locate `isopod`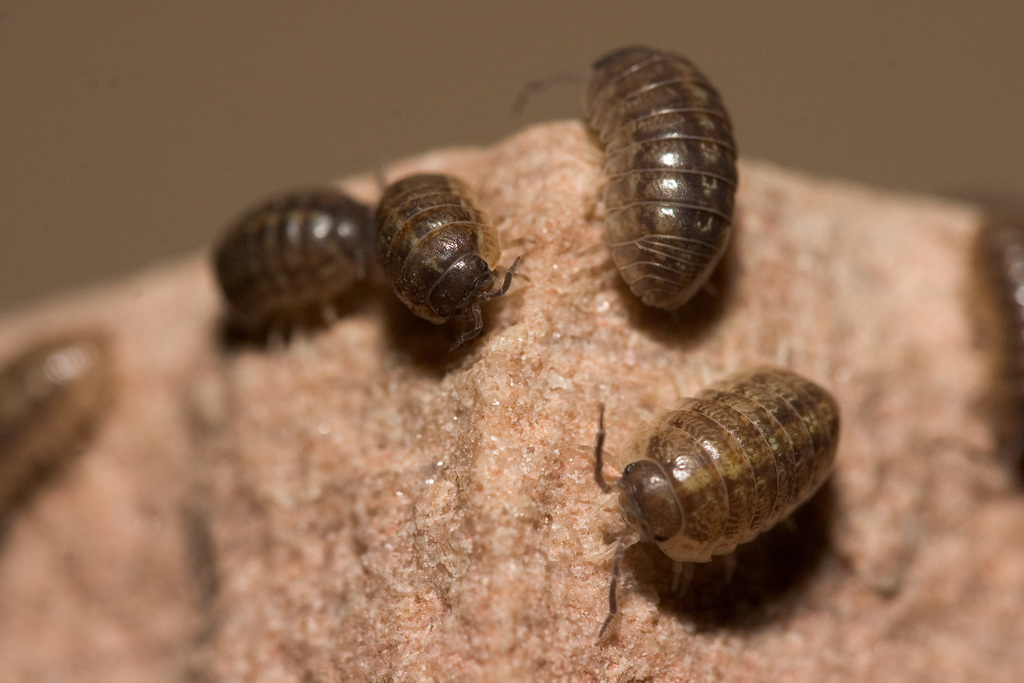
[372, 162, 531, 346]
